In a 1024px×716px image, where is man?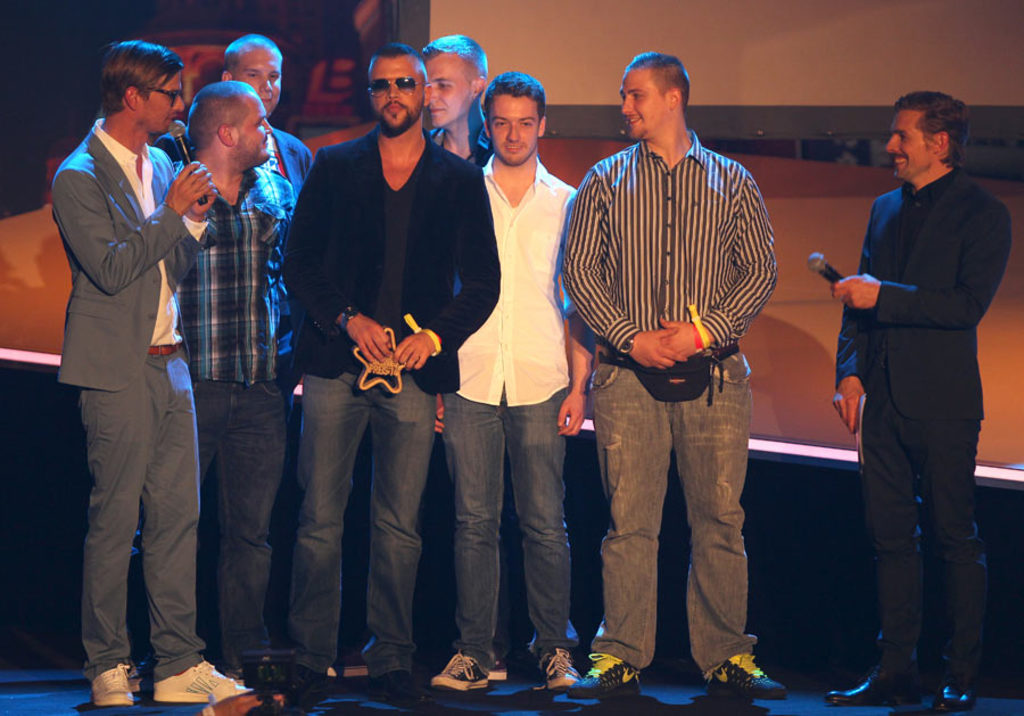
box(162, 28, 316, 195).
